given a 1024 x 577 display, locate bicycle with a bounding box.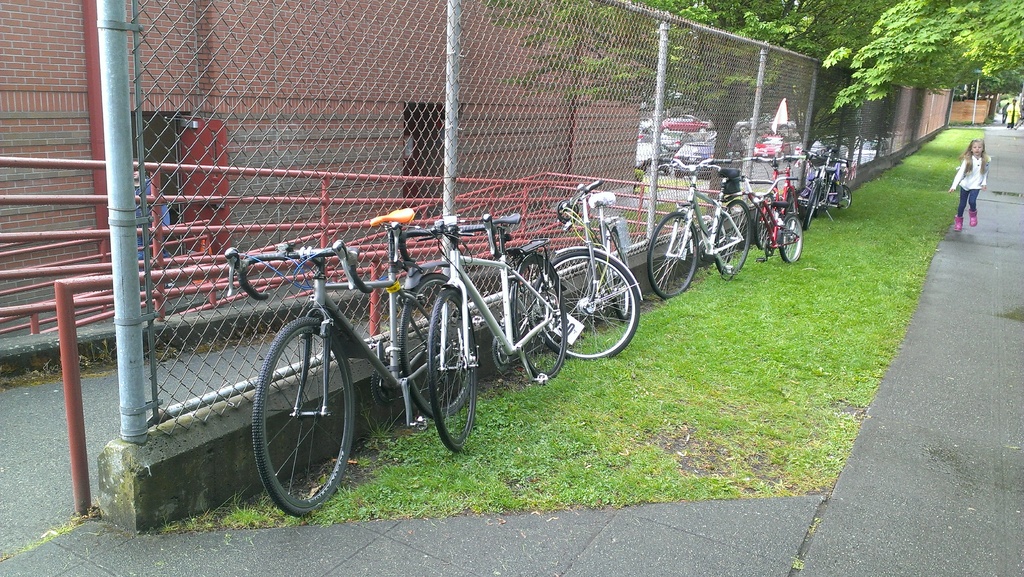
Located: pyautogui.locateOnScreen(759, 142, 818, 268).
